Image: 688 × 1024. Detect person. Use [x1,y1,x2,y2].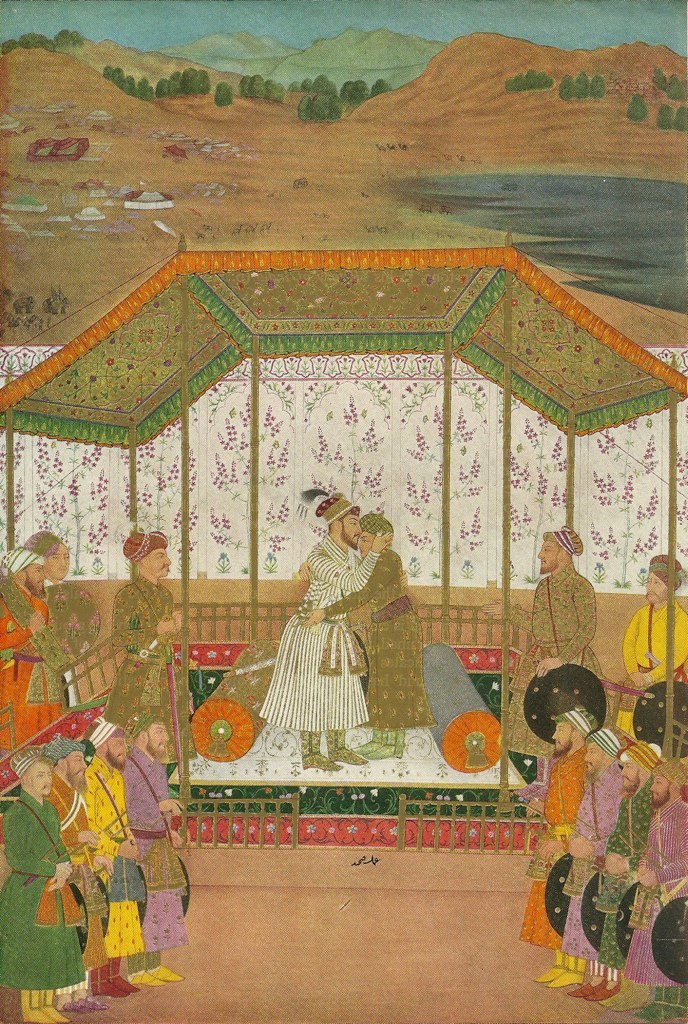
[116,542,192,766].
